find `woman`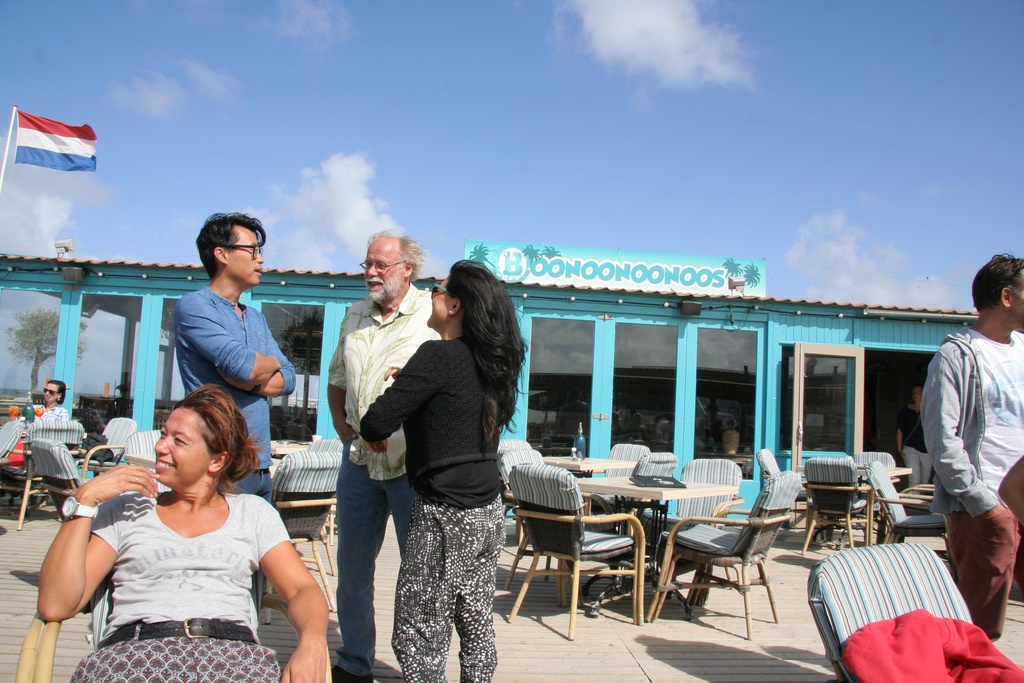
bbox=[60, 383, 310, 673]
